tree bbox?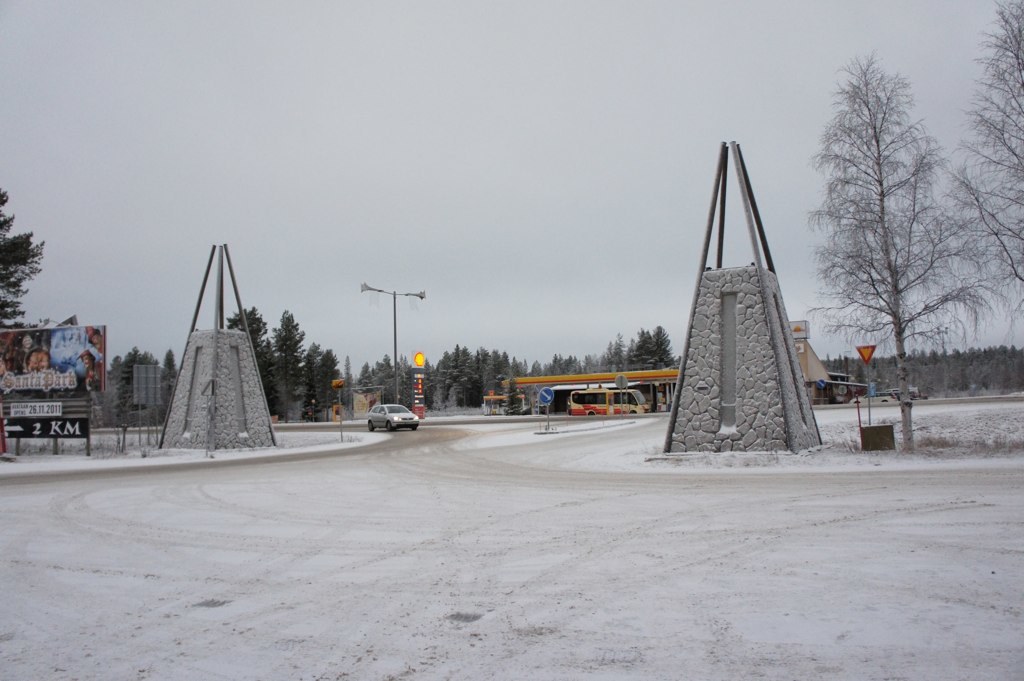
box=[106, 348, 166, 426]
